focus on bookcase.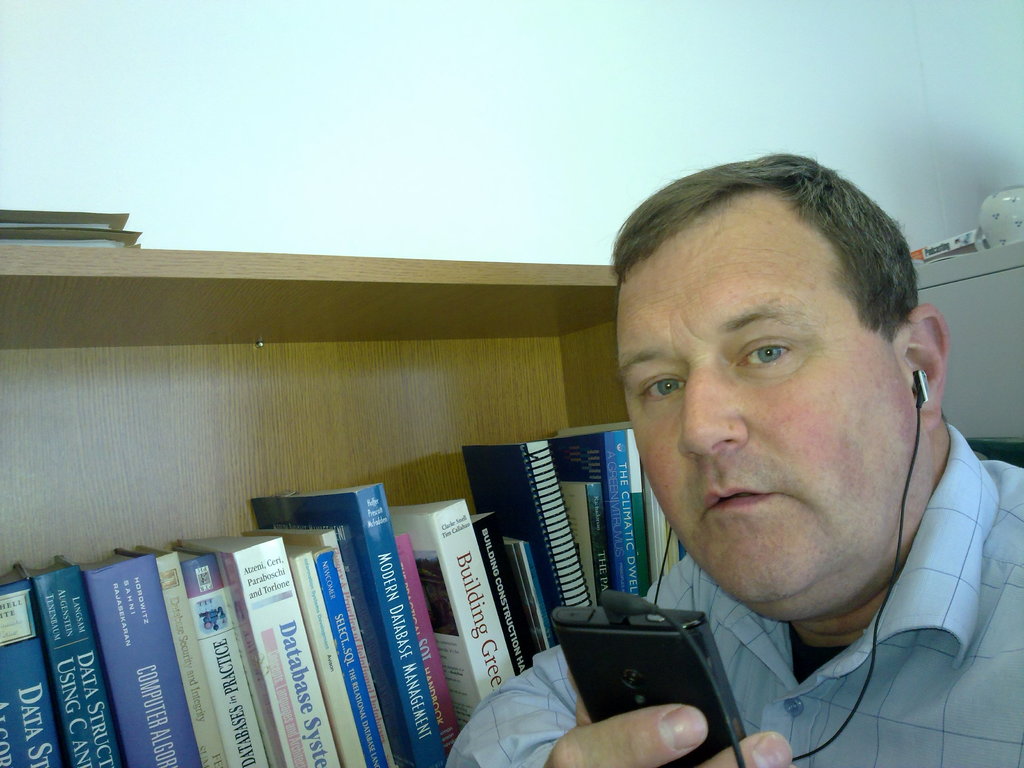
Focused at {"x1": 0, "y1": 257, "x2": 685, "y2": 767}.
